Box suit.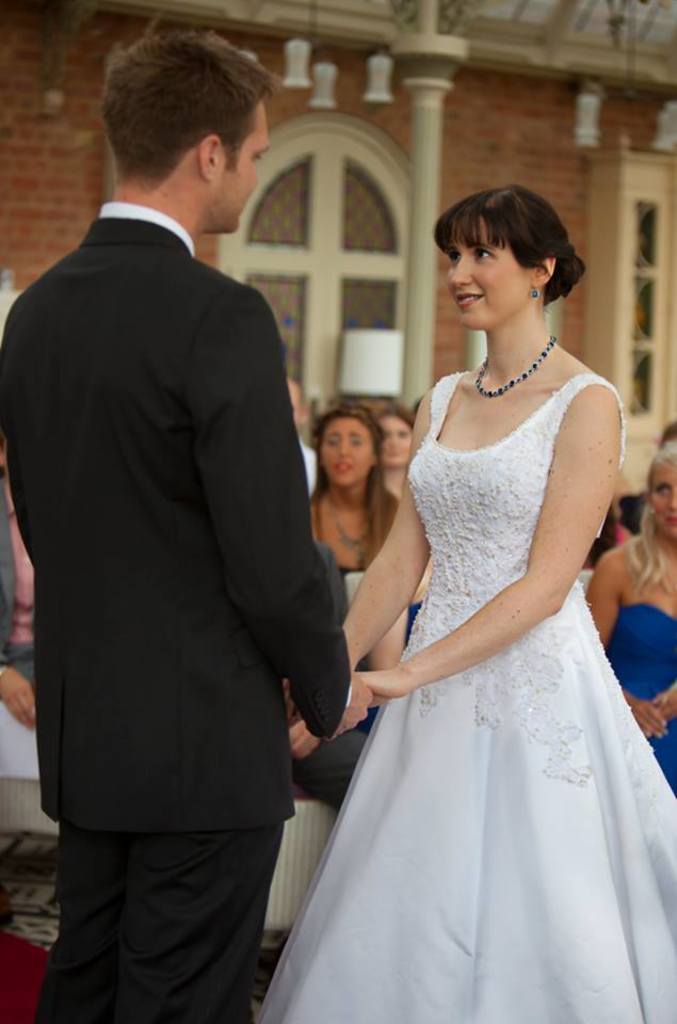
x1=0 y1=198 x2=353 y2=1023.
